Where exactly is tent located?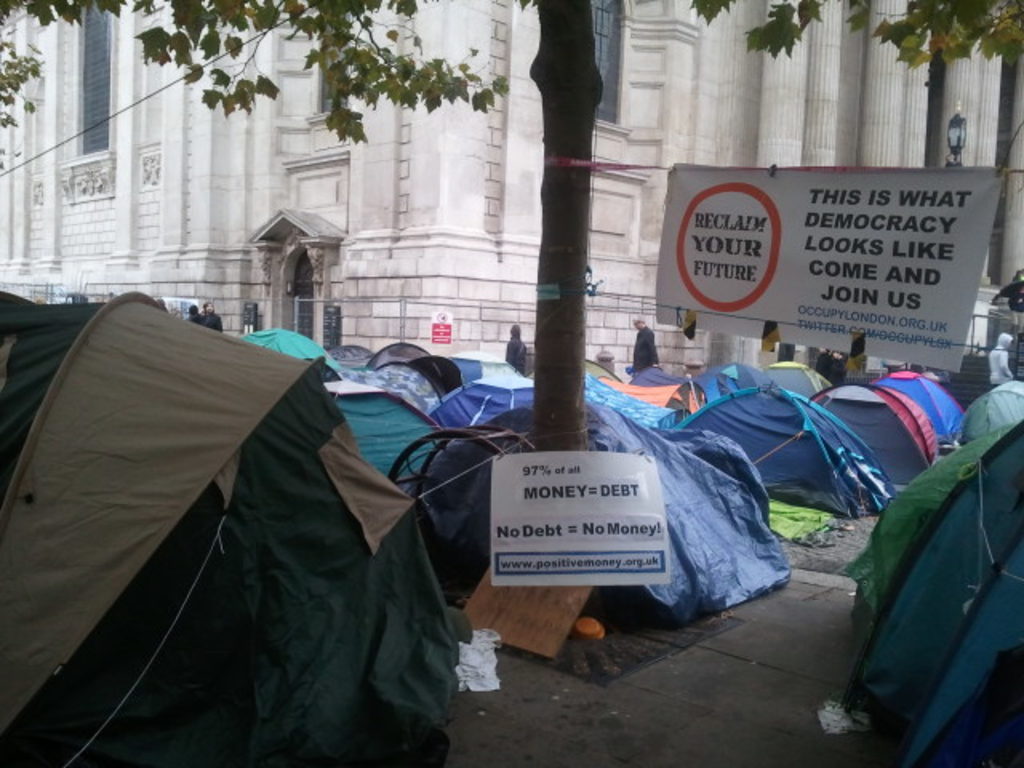
Its bounding box is Rect(6, 291, 440, 747).
